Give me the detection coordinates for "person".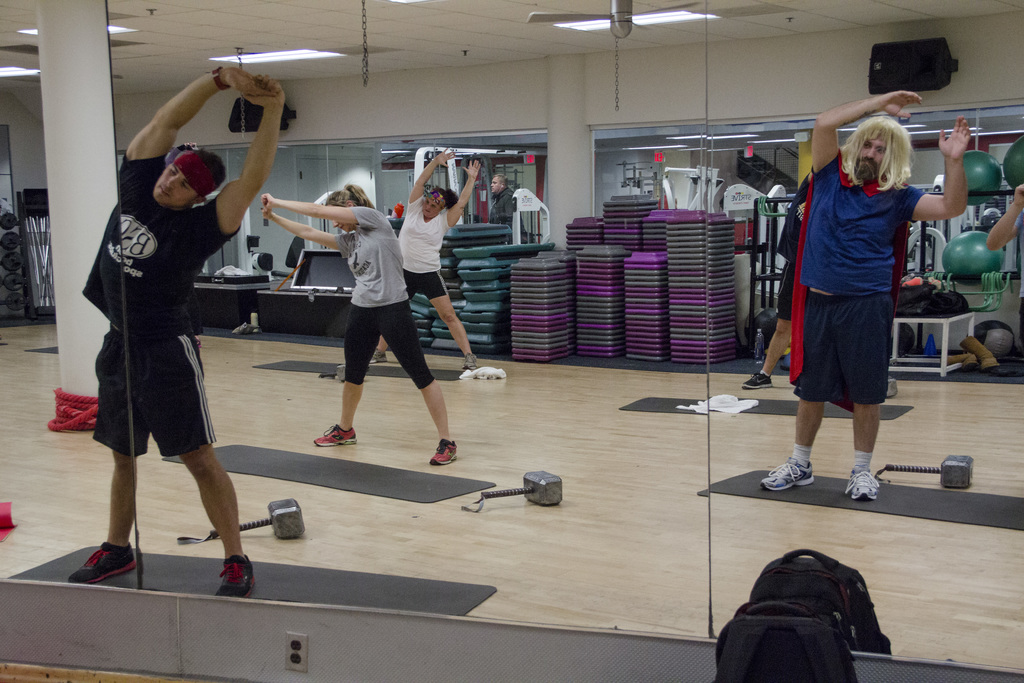
box=[64, 65, 283, 602].
